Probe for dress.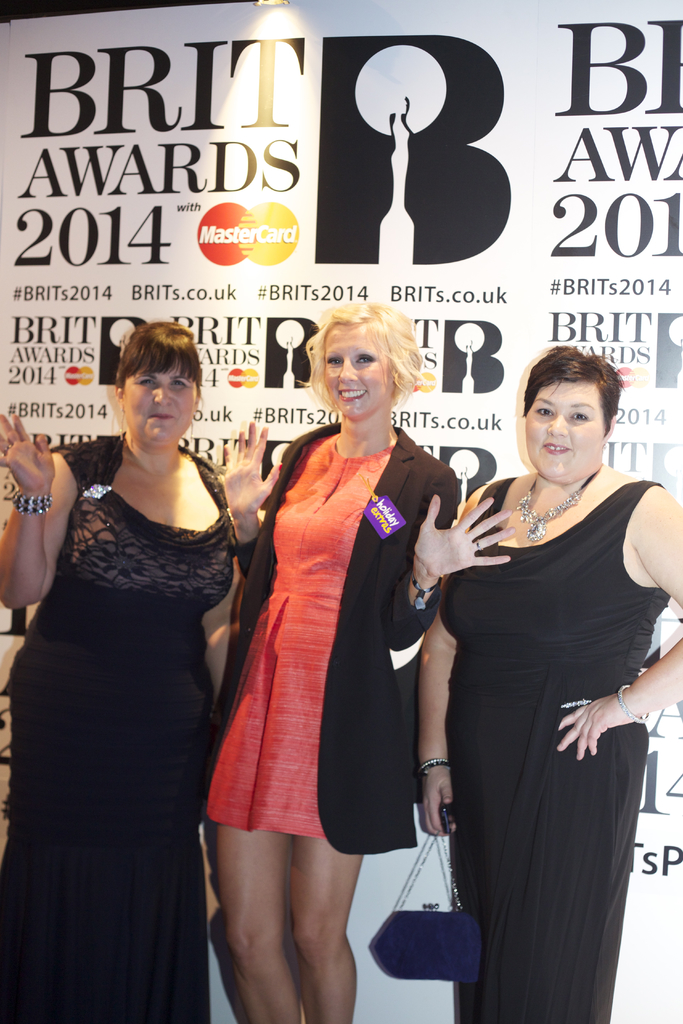
Probe result: 208 411 431 848.
